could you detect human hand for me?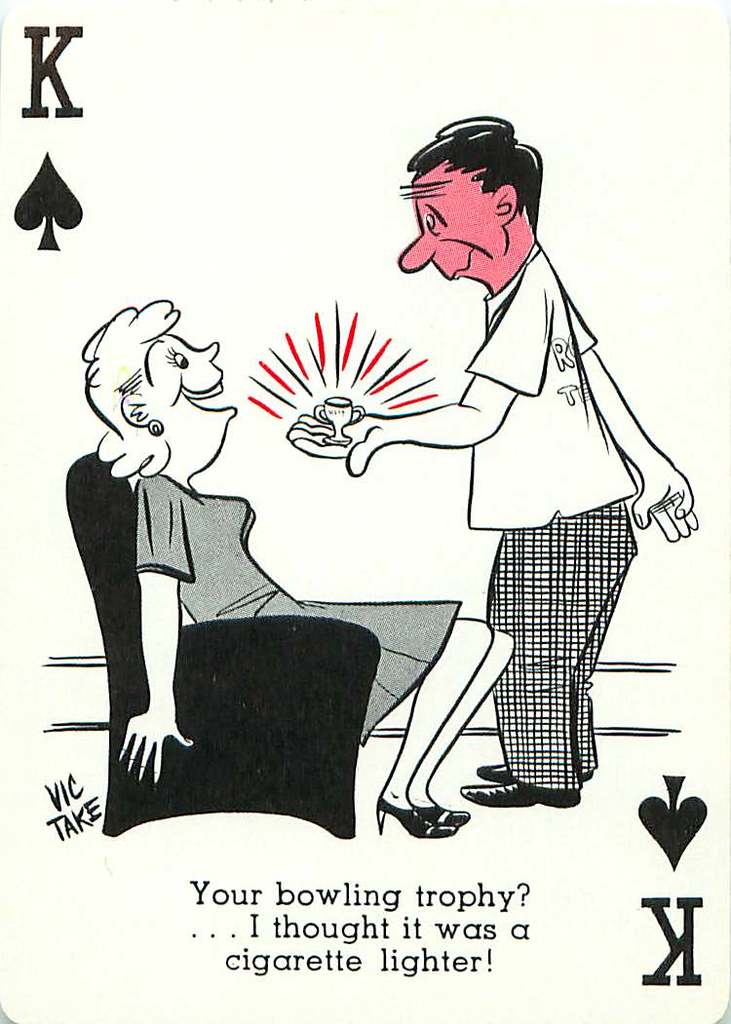
Detection result: 285/409/395/474.
